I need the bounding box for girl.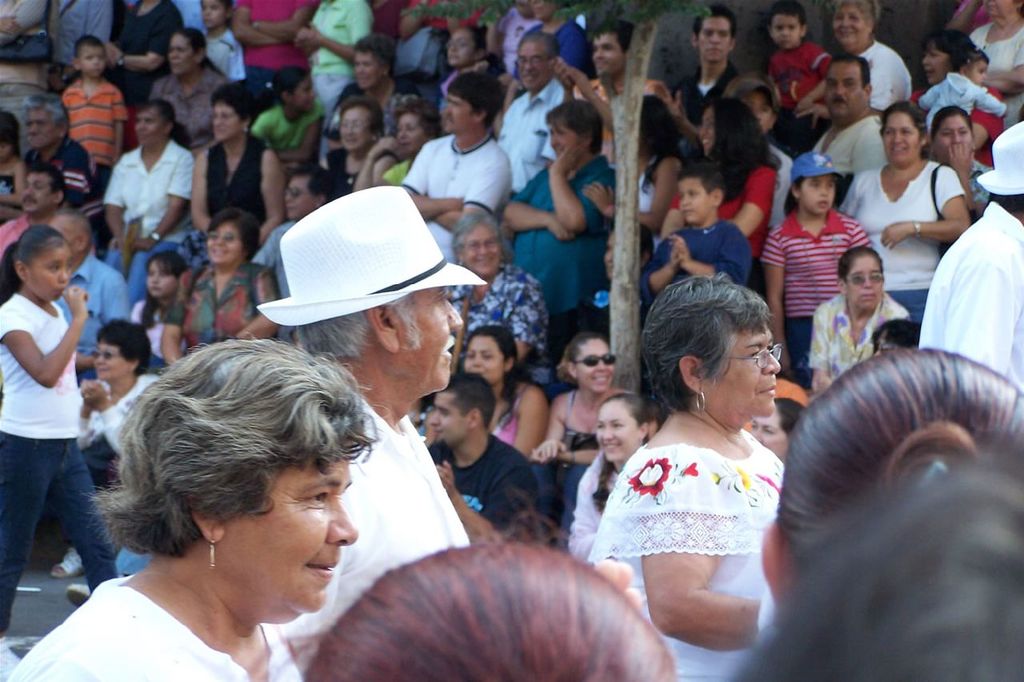
Here it is: x1=434 y1=23 x2=509 y2=117.
